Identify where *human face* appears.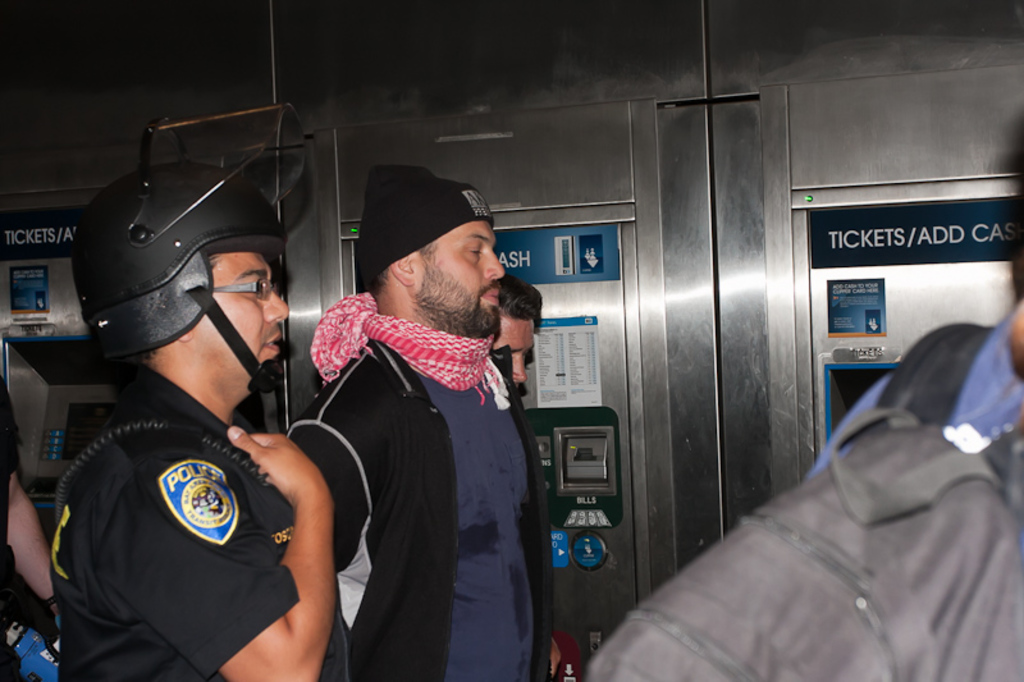
Appears at [489,315,534,394].
